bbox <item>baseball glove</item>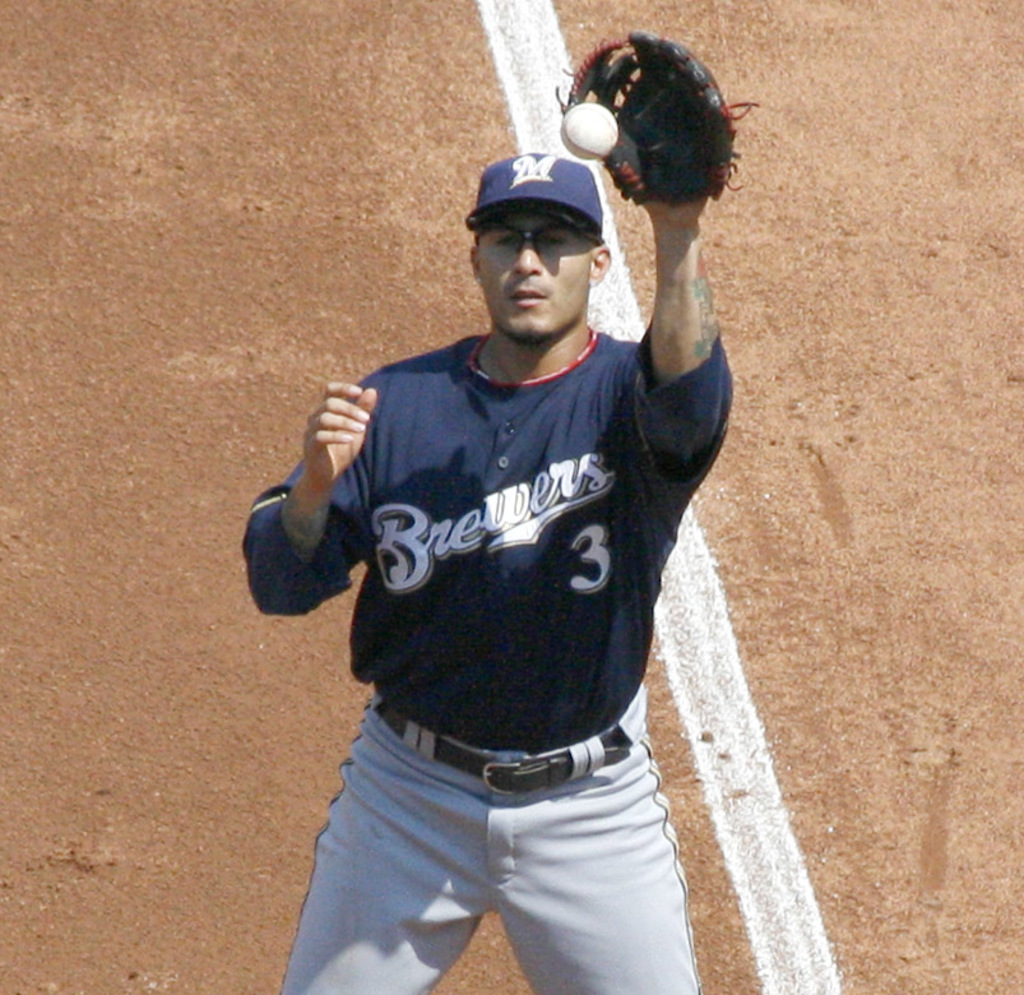
bbox=(548, 32, 765, 208)
